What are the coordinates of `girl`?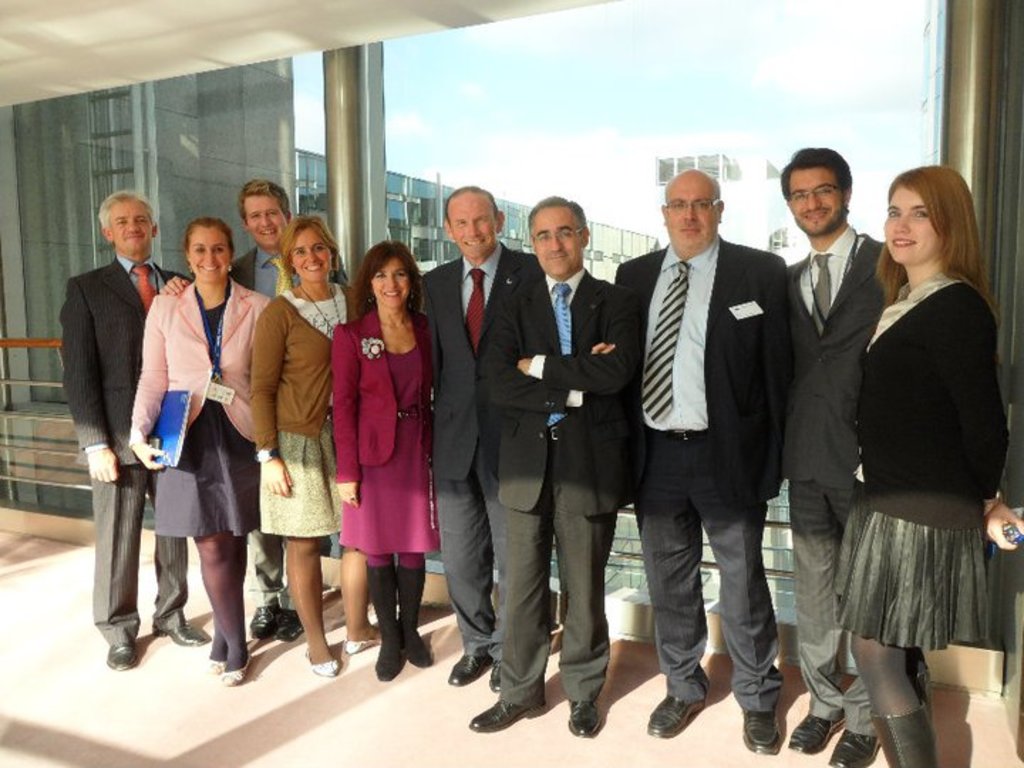
l=249, t=212, r=364, b=676.
